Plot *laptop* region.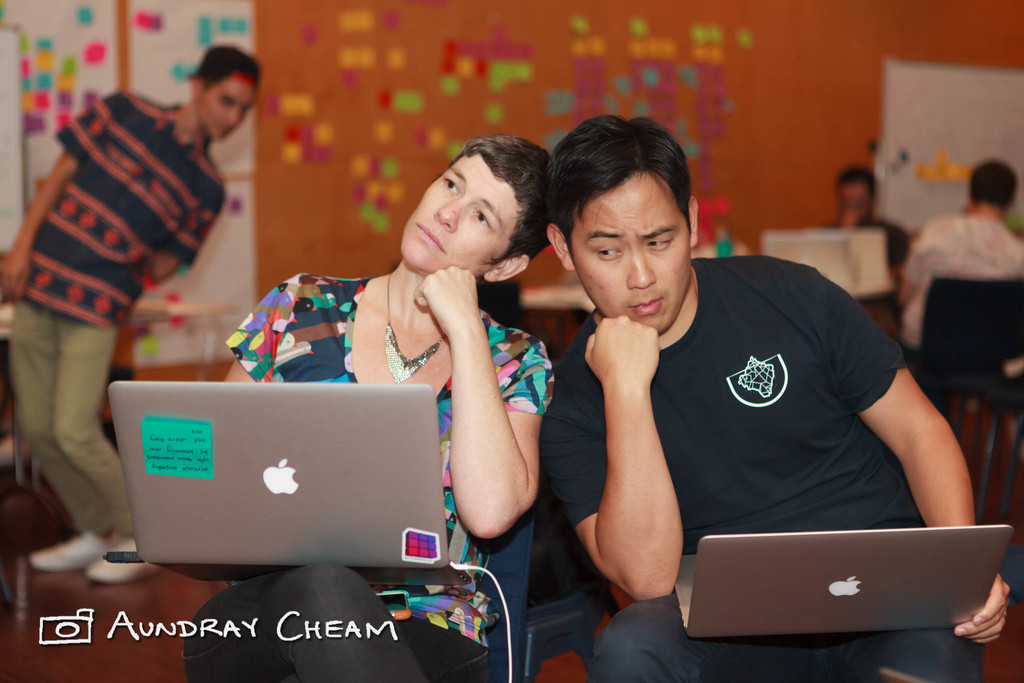
Plotted at box=[107, 378, 474, 582].
